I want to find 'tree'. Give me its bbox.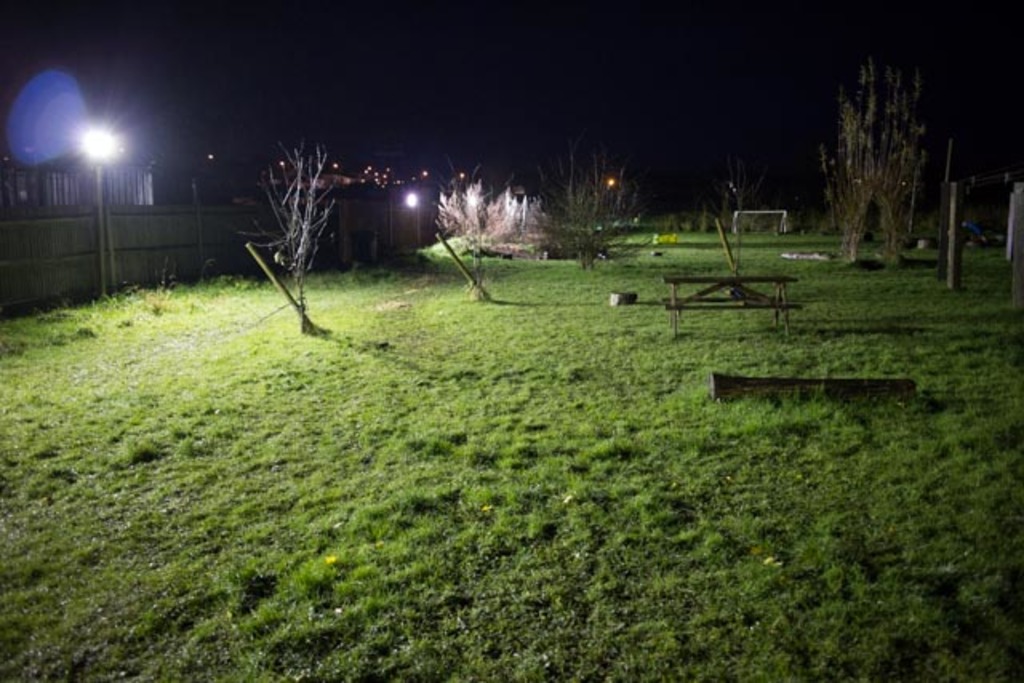
select_region(240, 102, 333, 325).
